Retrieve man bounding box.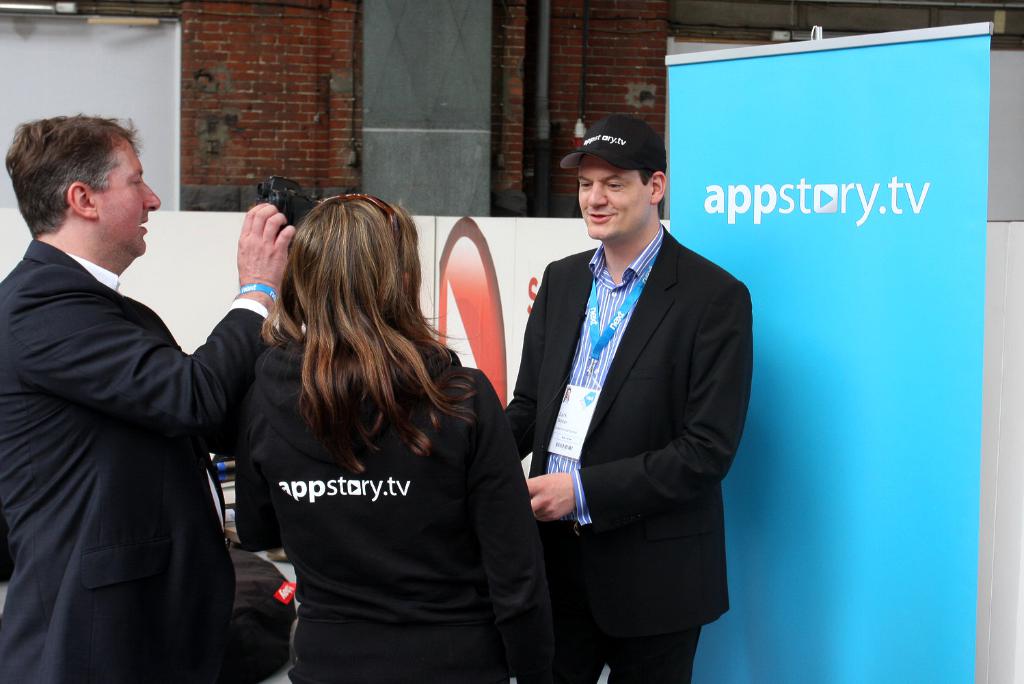
Bounding box: left=0, top=114, right=293, bottom=683.
